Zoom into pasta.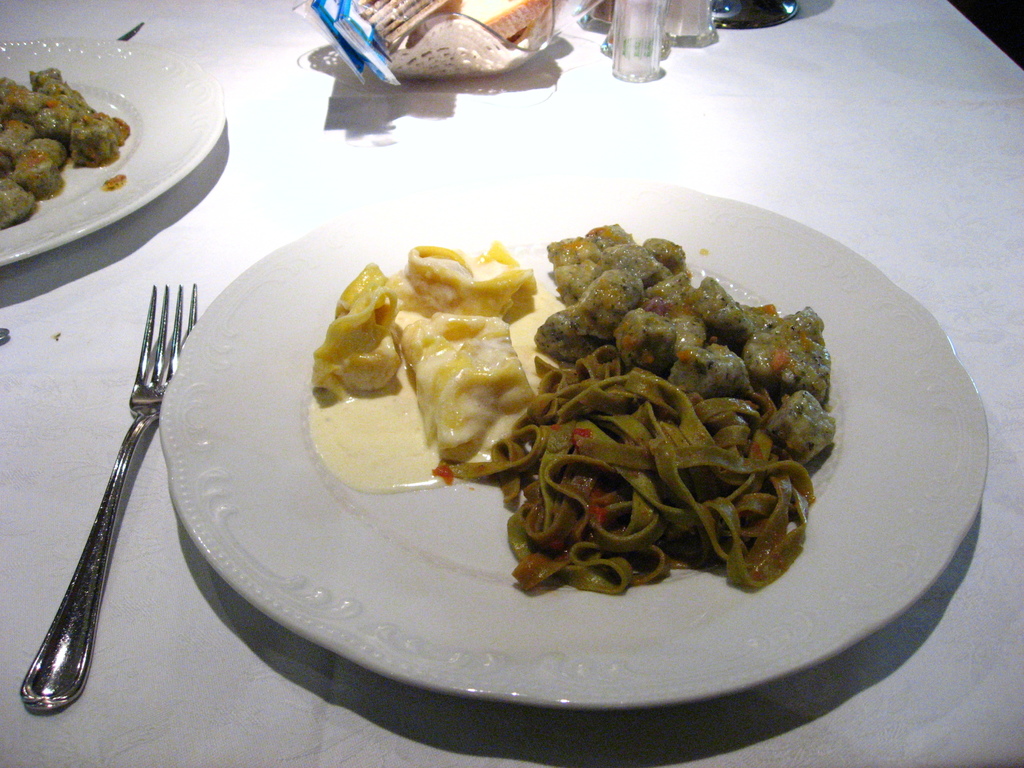
Zoom target: bbox=(483, 223, 840, 614).
